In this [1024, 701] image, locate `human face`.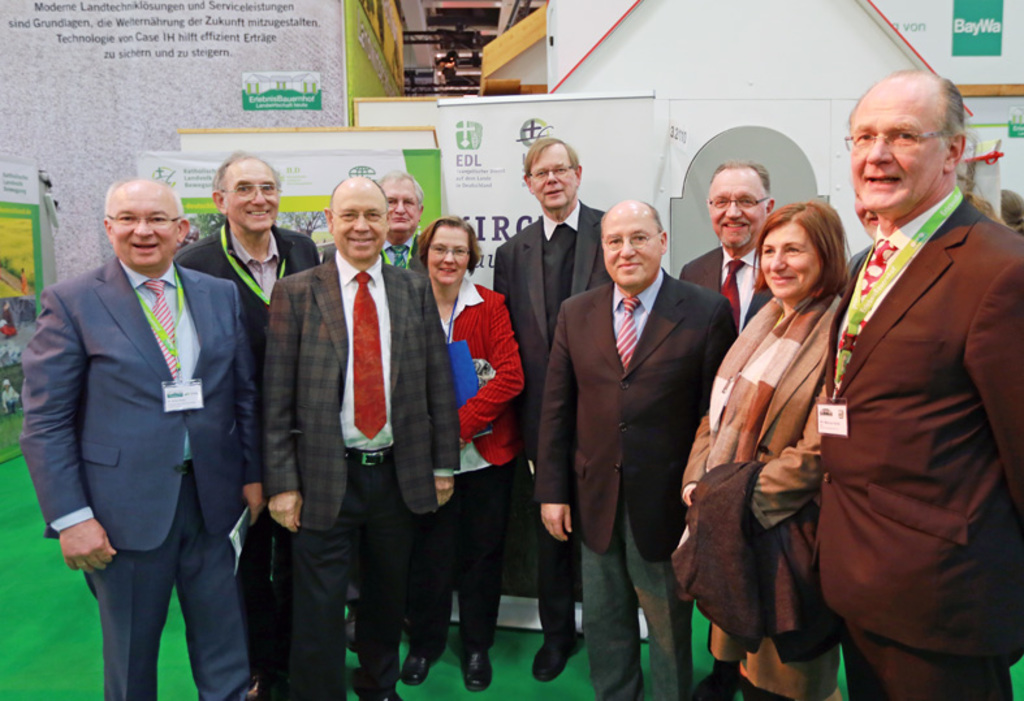
Bounding box: locate(530, 148, 576, 207).
